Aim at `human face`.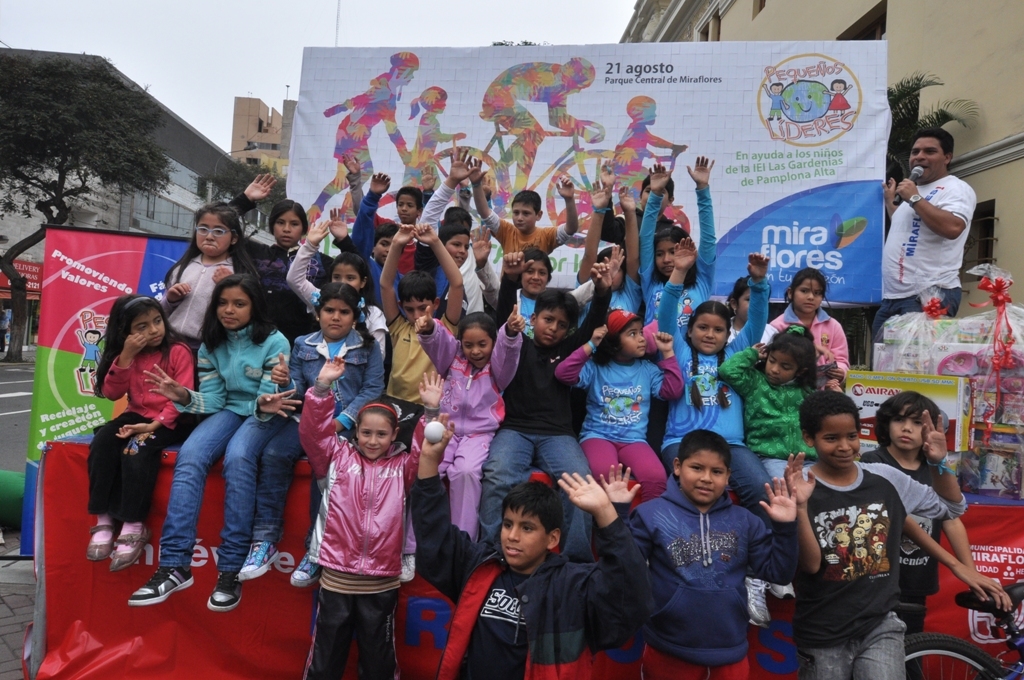
Aimed at [left=320, top=295, right=354, bottom=335].
